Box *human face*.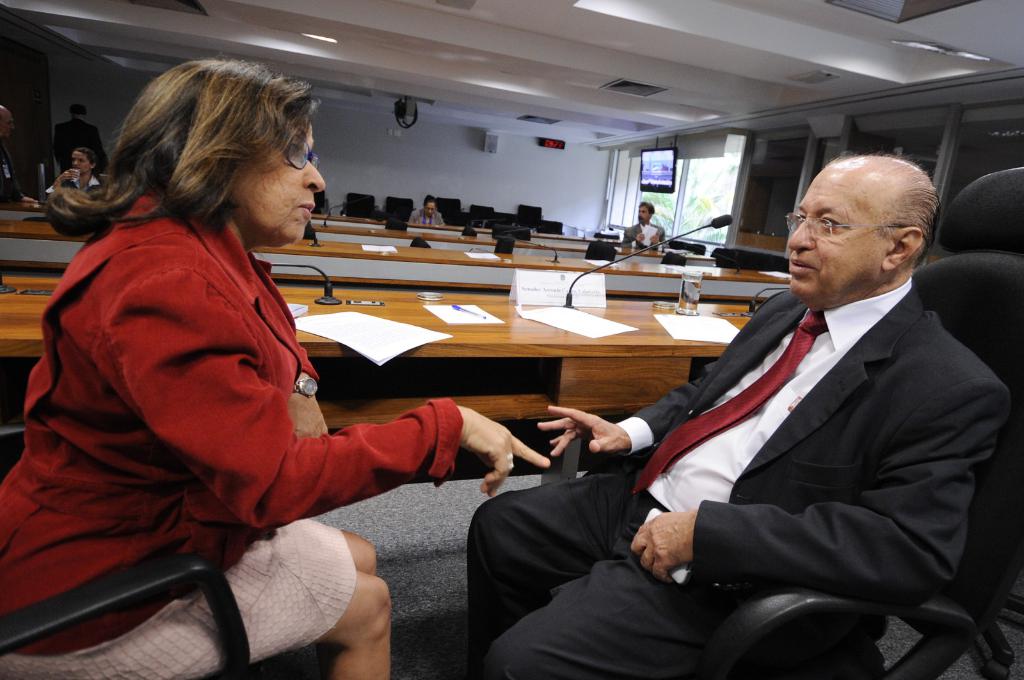
(639, 201, 648, 222).
